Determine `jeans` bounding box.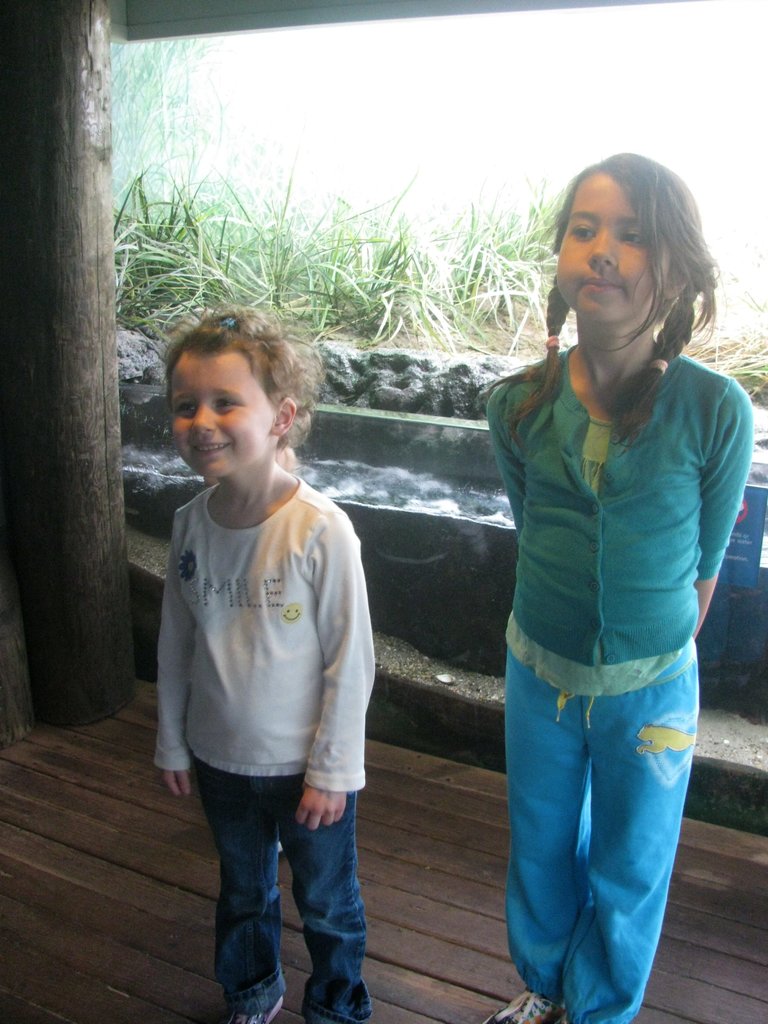
Determined: select_region(196, 758, 356, 1007).
